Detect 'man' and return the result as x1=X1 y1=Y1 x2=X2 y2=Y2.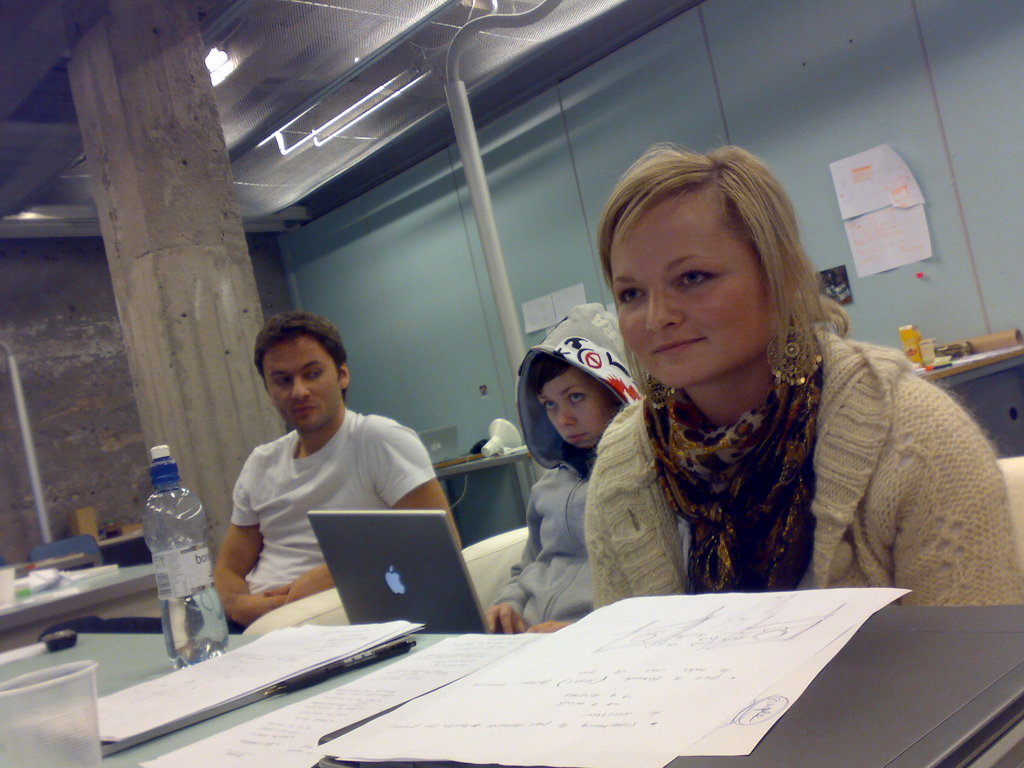
x1=188 y1=319 x2=456 y2=627.
